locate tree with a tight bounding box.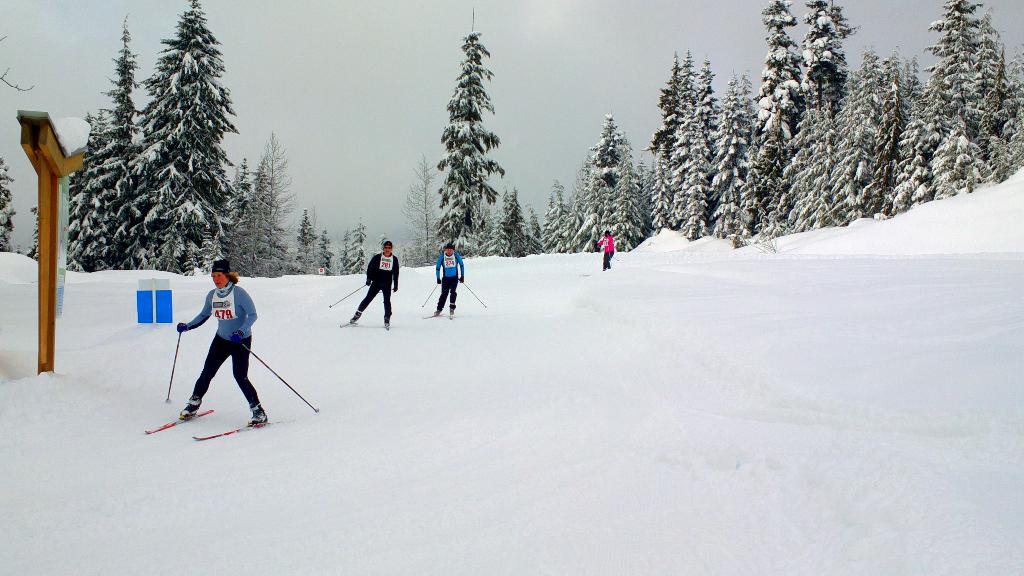
<region>882, 80, 940, 215</region>.
